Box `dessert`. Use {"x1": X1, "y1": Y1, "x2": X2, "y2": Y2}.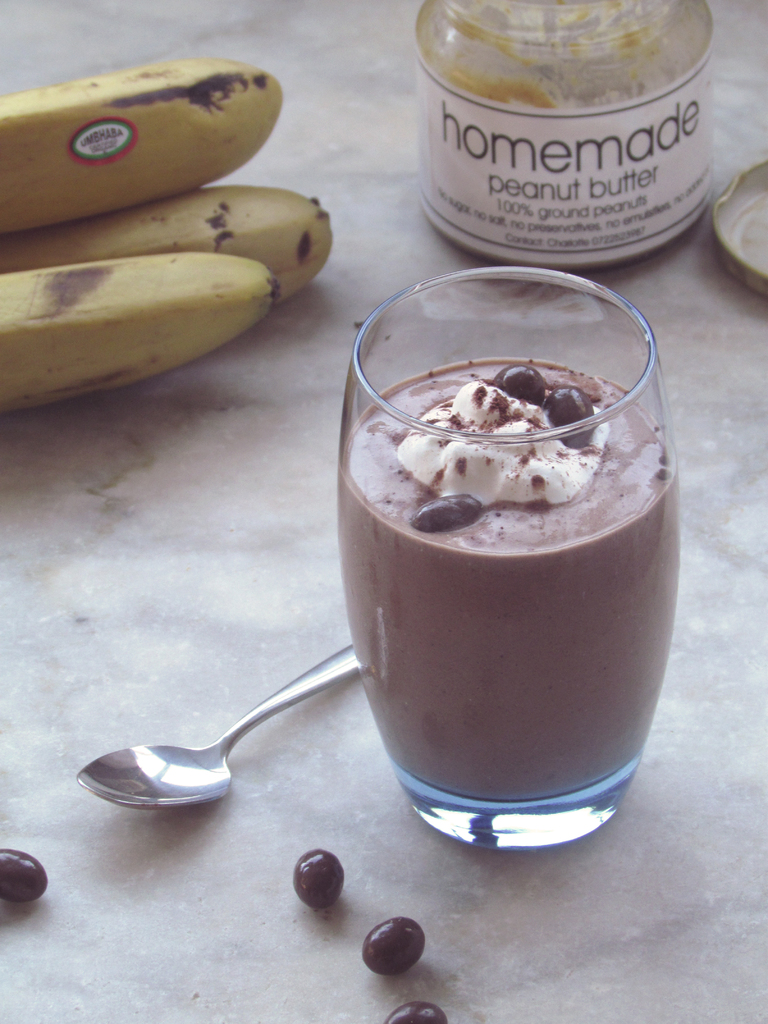
{"x1": 376, "y1": 346, "x2": 624, "y2": 511}.
